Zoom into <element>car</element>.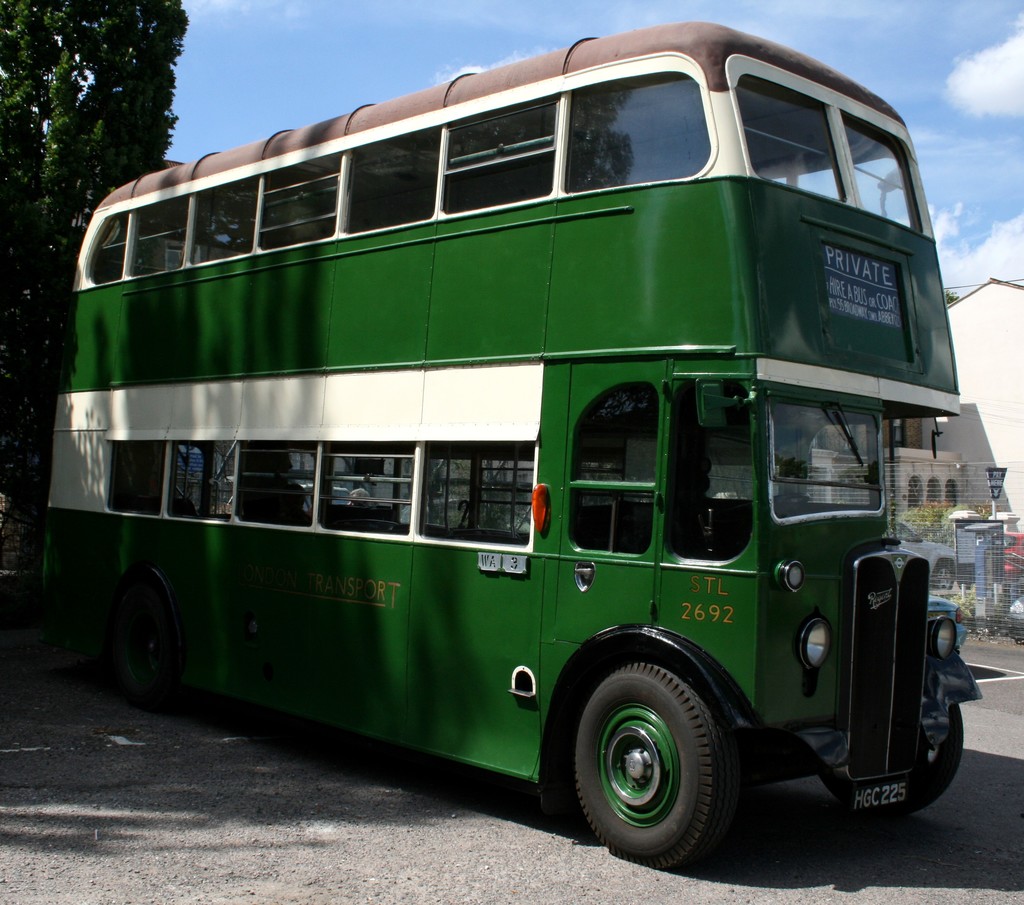
Zoom target: 1013:592:1023:644.
